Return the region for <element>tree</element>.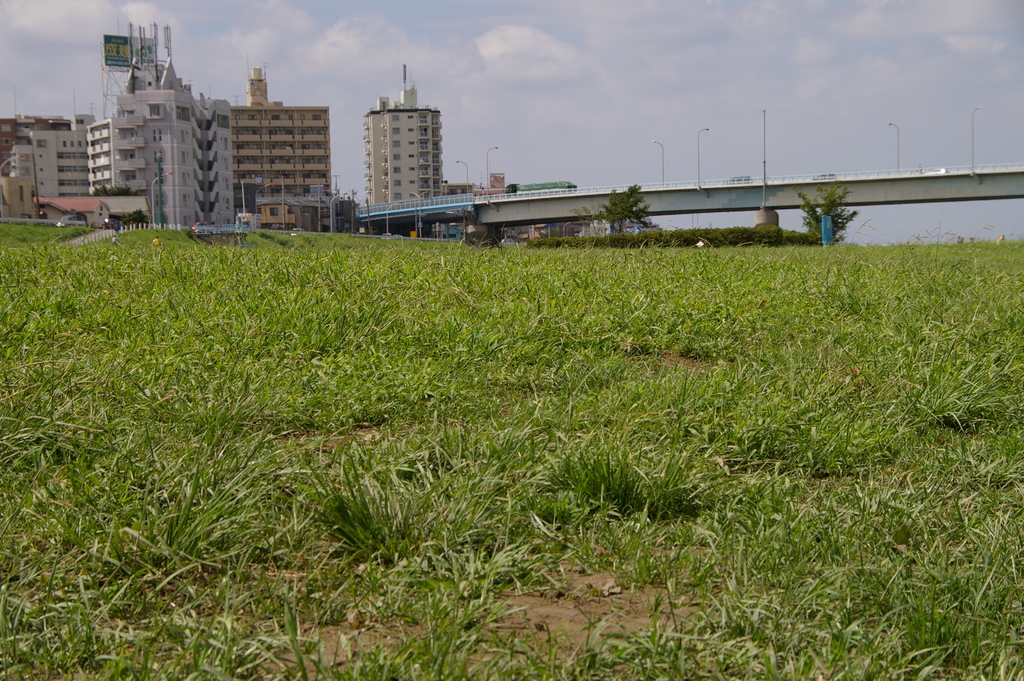
bbox(606, 175, 646, 242).
